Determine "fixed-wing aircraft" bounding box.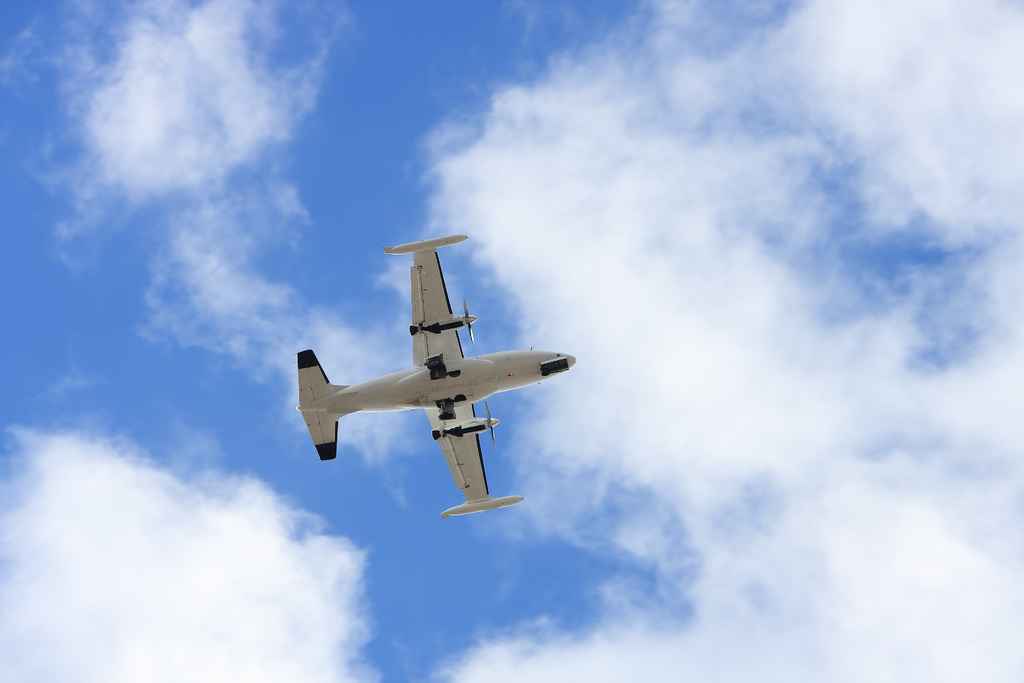
Determined: l=292, t=235, r=575, b=513.
